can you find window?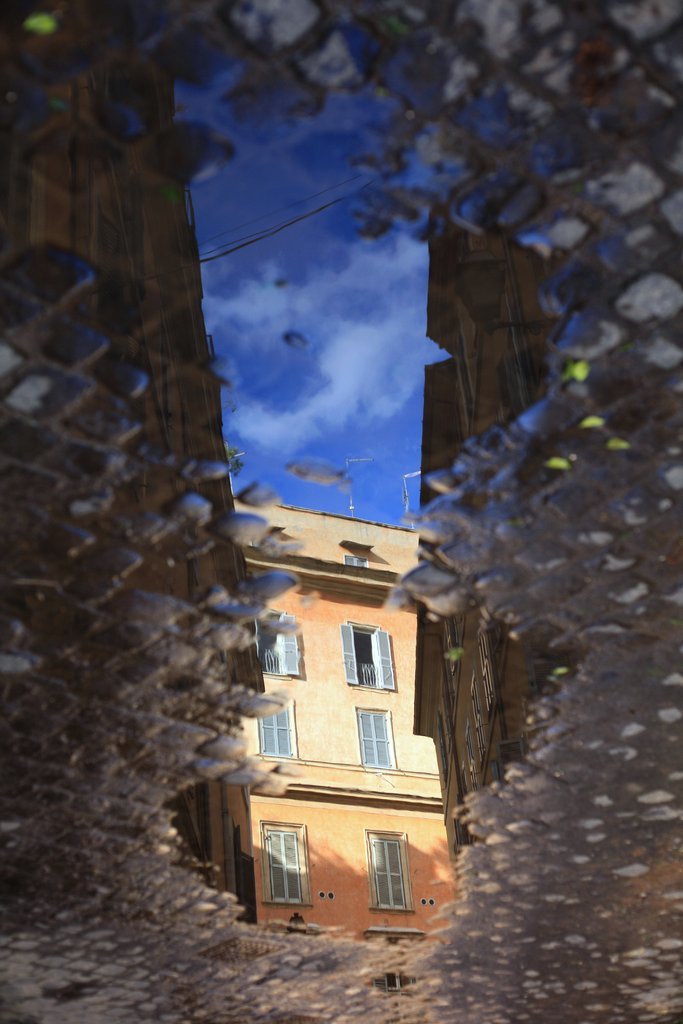
Yes, bounding box: 258/699/298/759.
